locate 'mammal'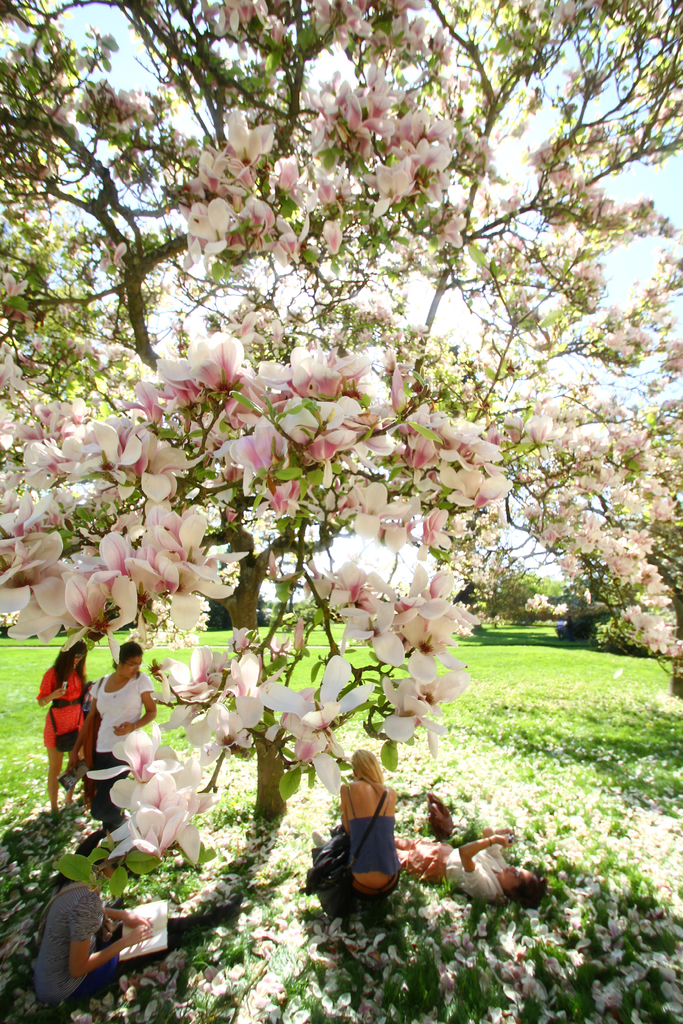
{"x1": 37, "y1": 641, "x2": 92, "y2": 815}
